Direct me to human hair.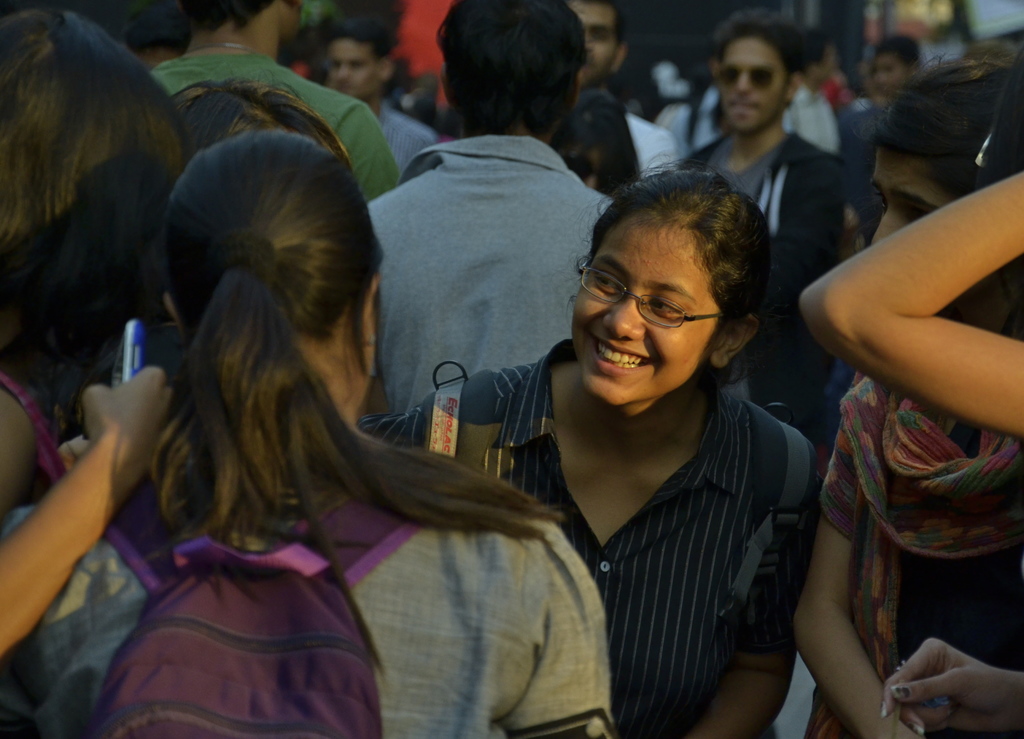
Direction: 866:50:1023:201.
